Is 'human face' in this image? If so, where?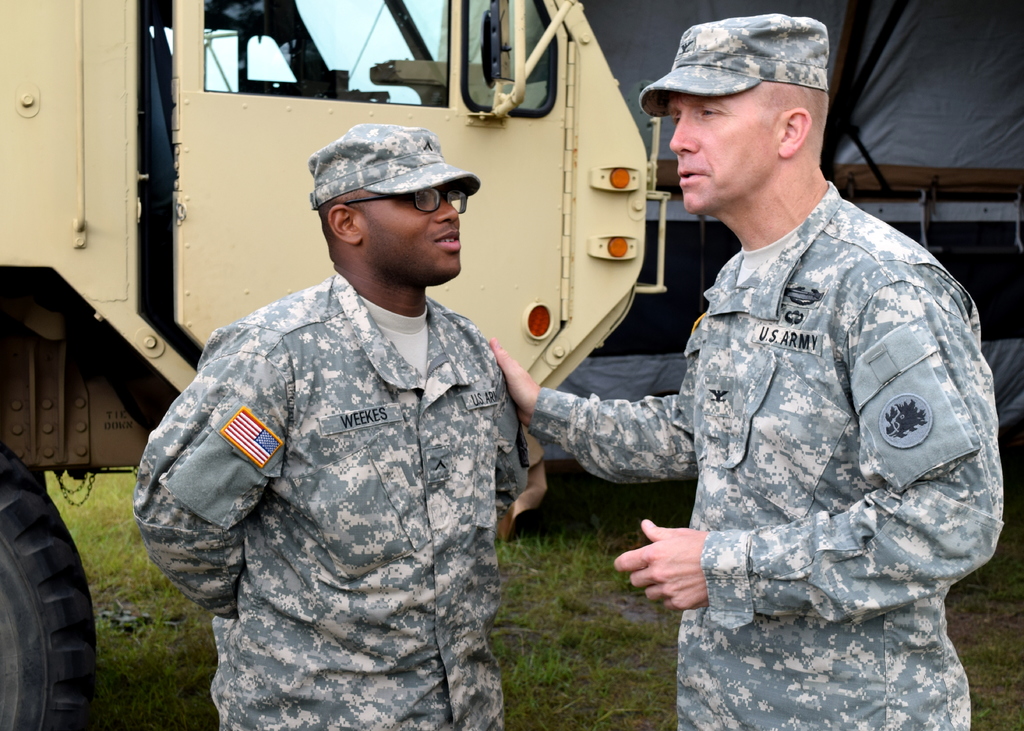
Yes, at x1=362 y1=182 x2=460 y2=280.
